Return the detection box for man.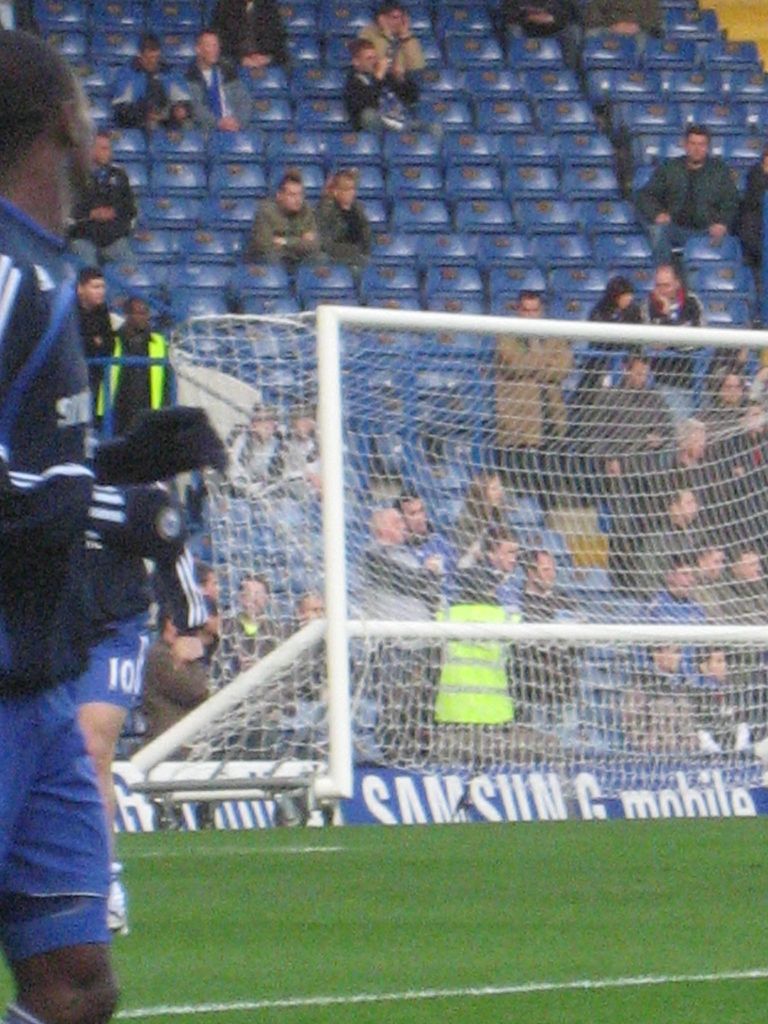
180 26 255 141.
